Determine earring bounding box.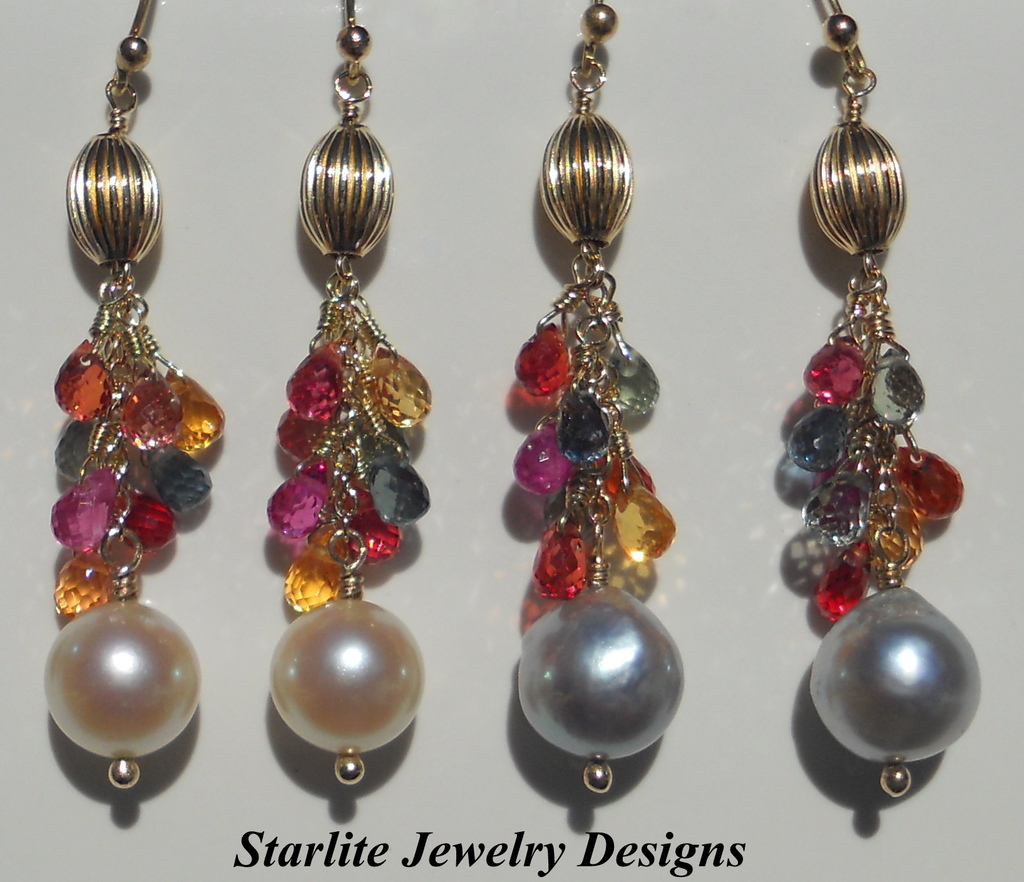
Determined: 783:0:977:797.
